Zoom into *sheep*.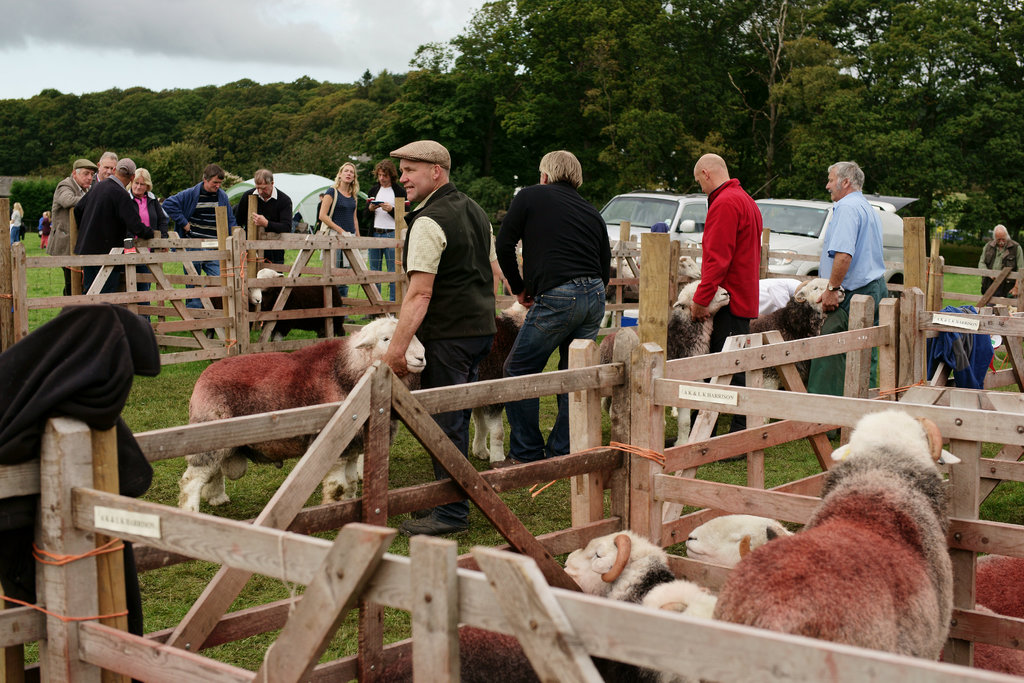
Zoom target: [x1=590, y1=277, x2=733, y2=411].
